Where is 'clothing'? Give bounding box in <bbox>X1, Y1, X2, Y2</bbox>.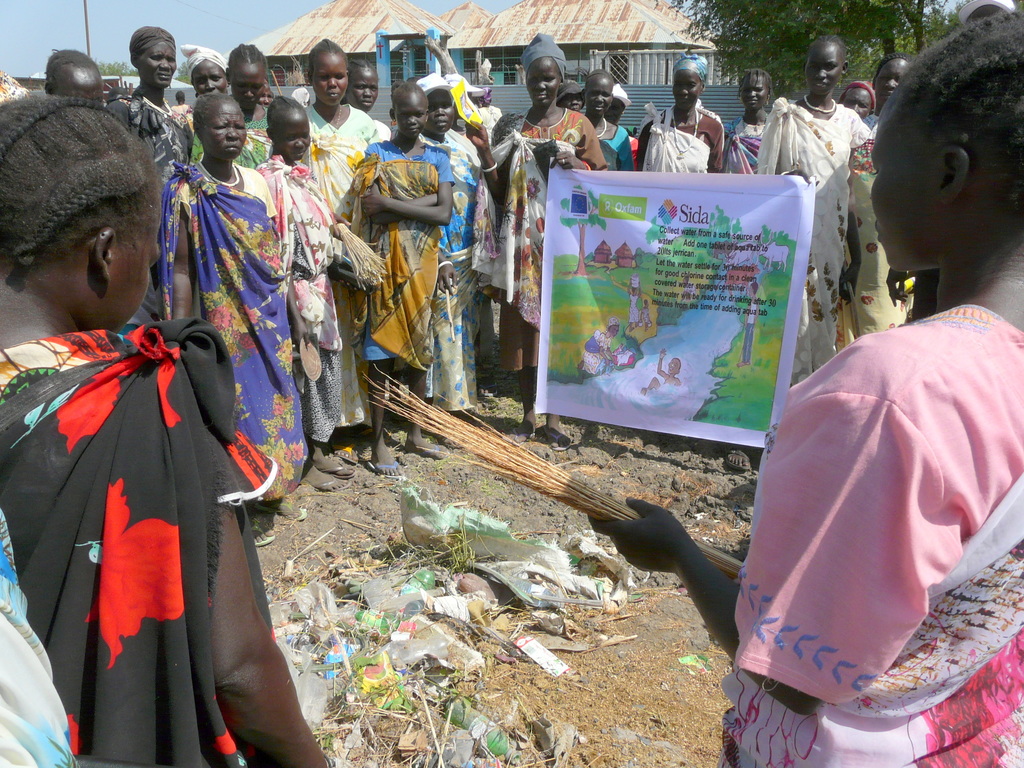
<bbox>473, 103, 504, 135</bbox>.
